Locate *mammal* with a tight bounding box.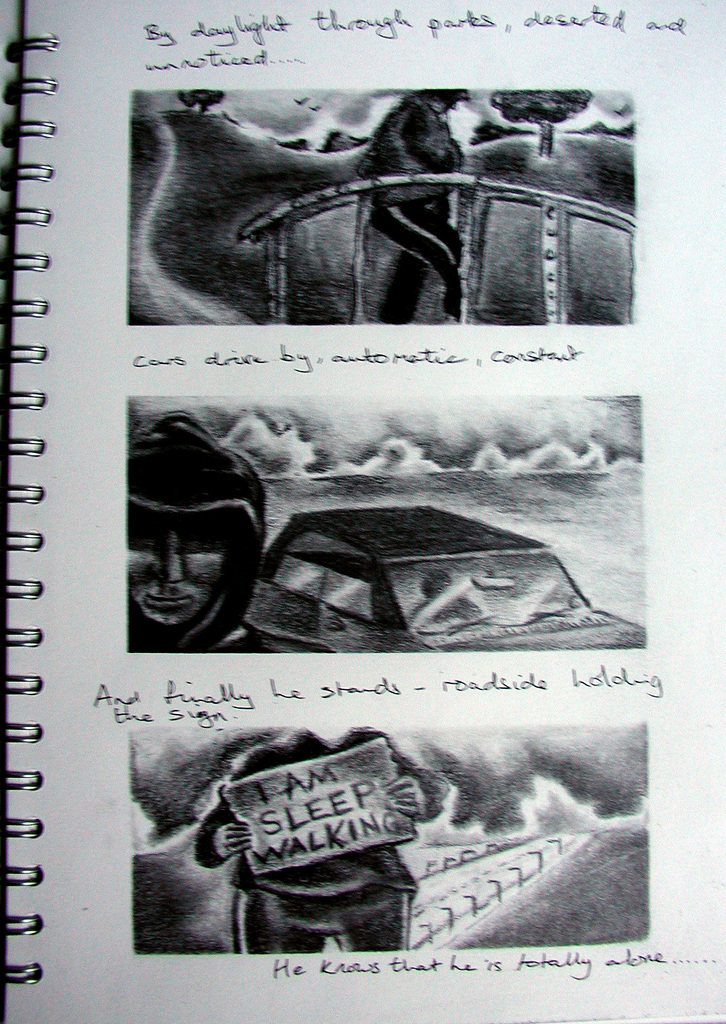
(192,721,443,959).
